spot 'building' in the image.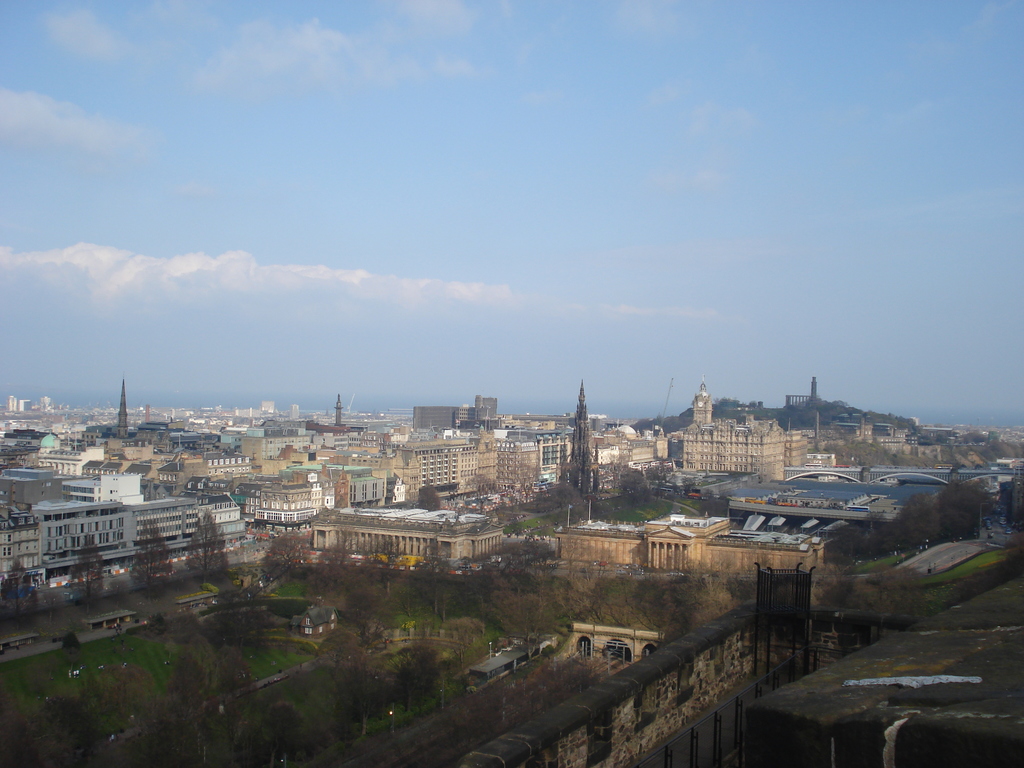
'building' found at <bbox>313, 389, 365, 447</bbox>.
